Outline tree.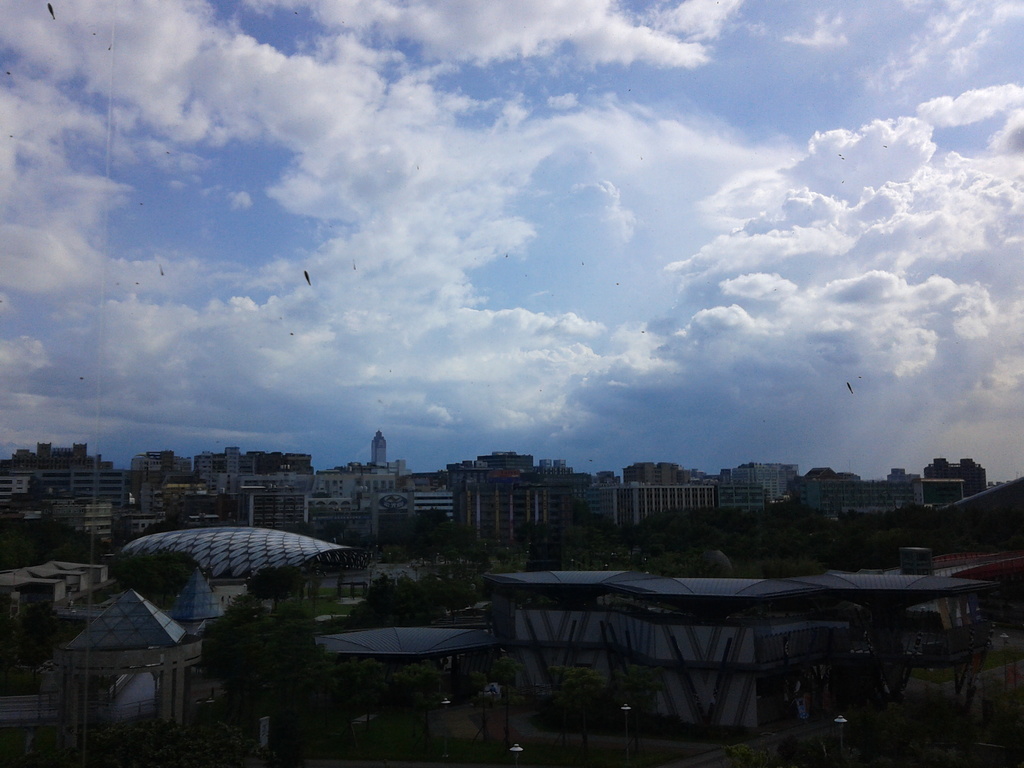
Outline: 244:564:301:607.
